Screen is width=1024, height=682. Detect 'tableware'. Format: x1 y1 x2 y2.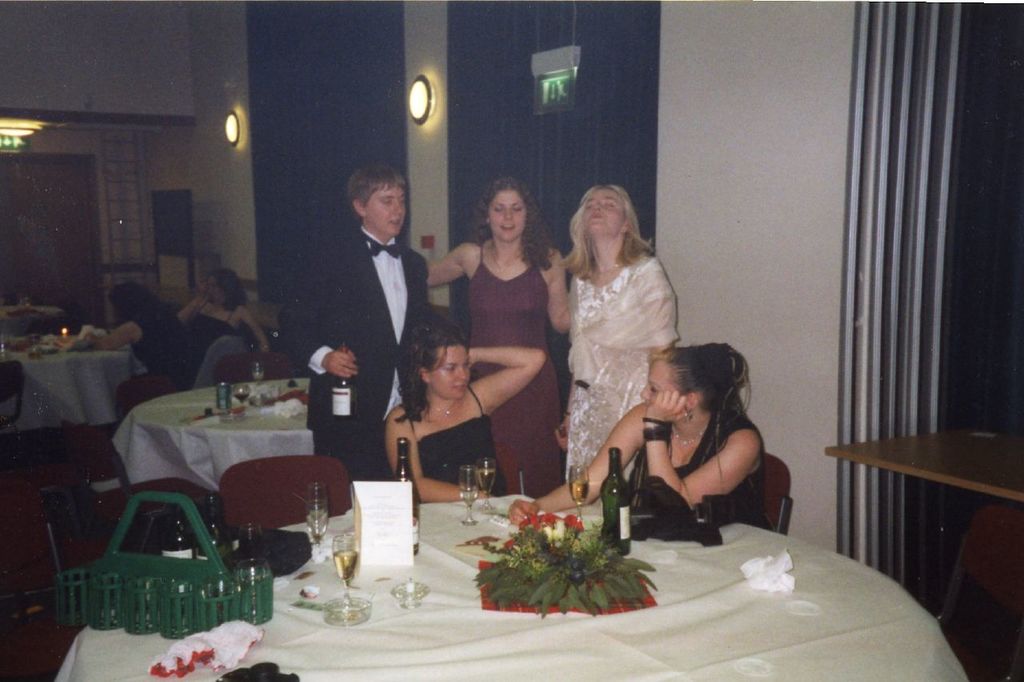
320 533 373 624.
